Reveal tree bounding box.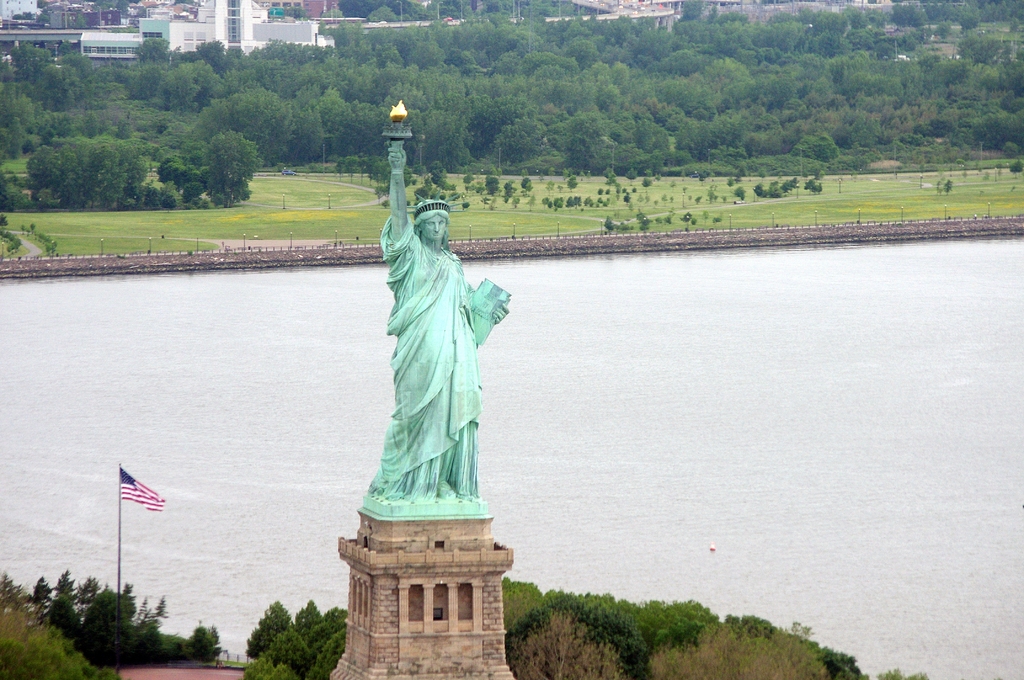
Revealed: 504:177:512:206.
